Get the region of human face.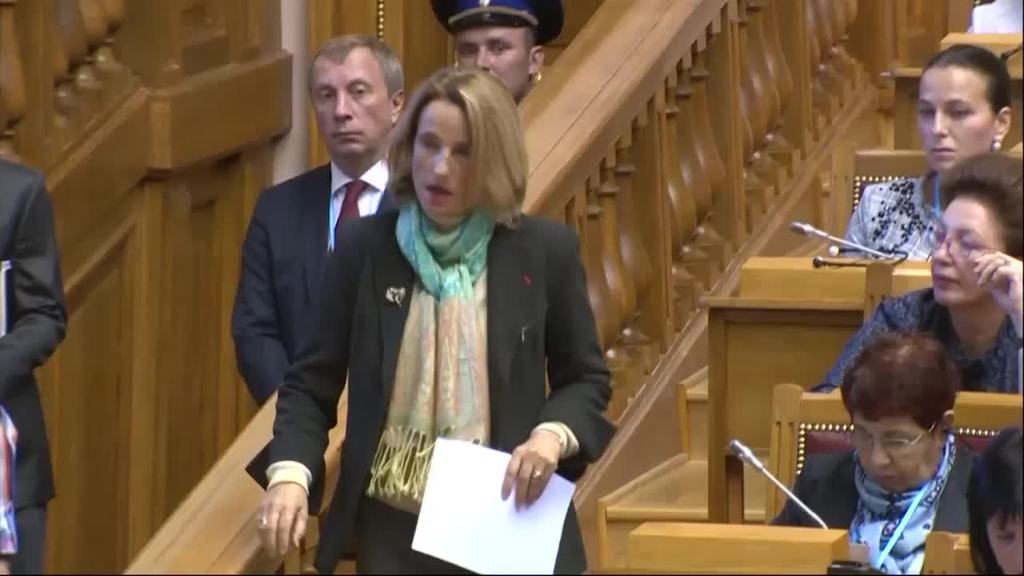
rect(982, 507, 1023, 574).
